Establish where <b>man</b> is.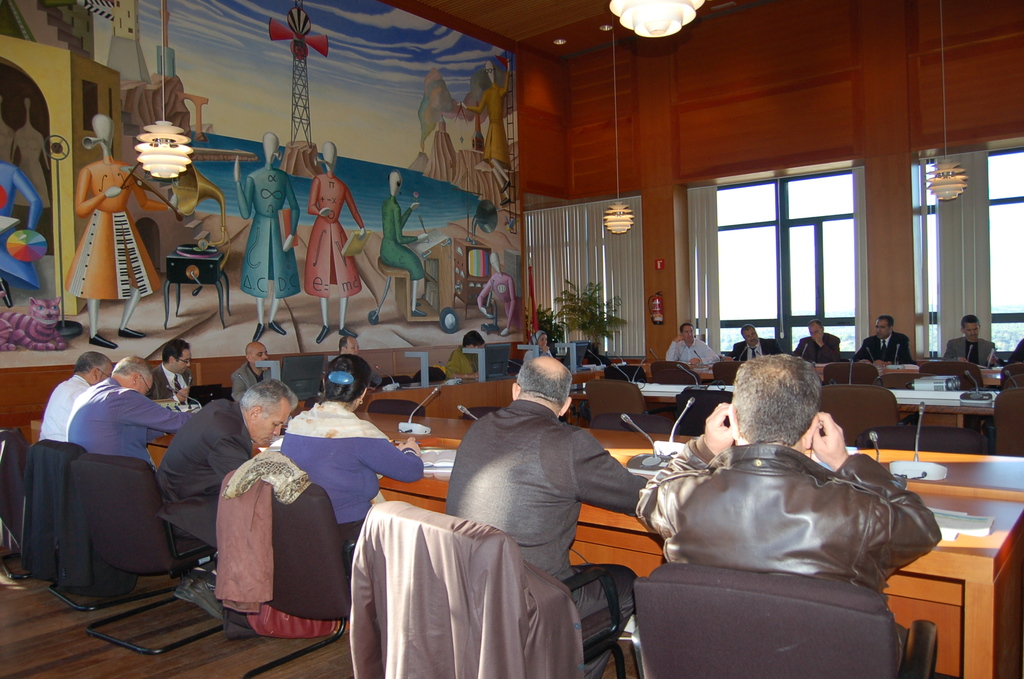
Established at select_region(733, 323, 771, 366).
